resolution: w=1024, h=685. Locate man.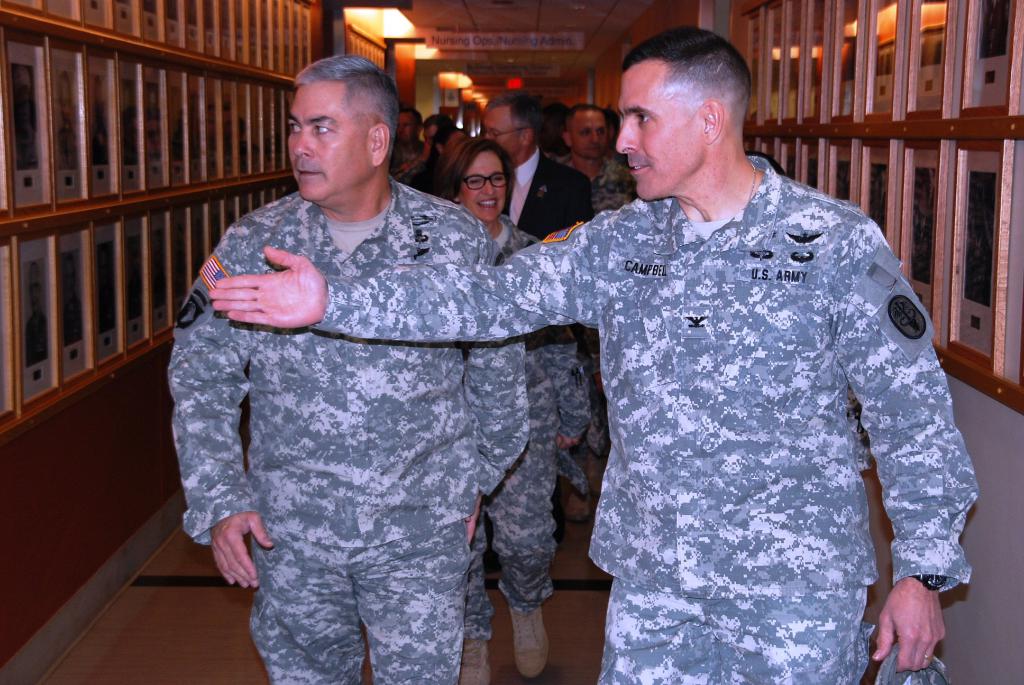
[162,52,528,684].
